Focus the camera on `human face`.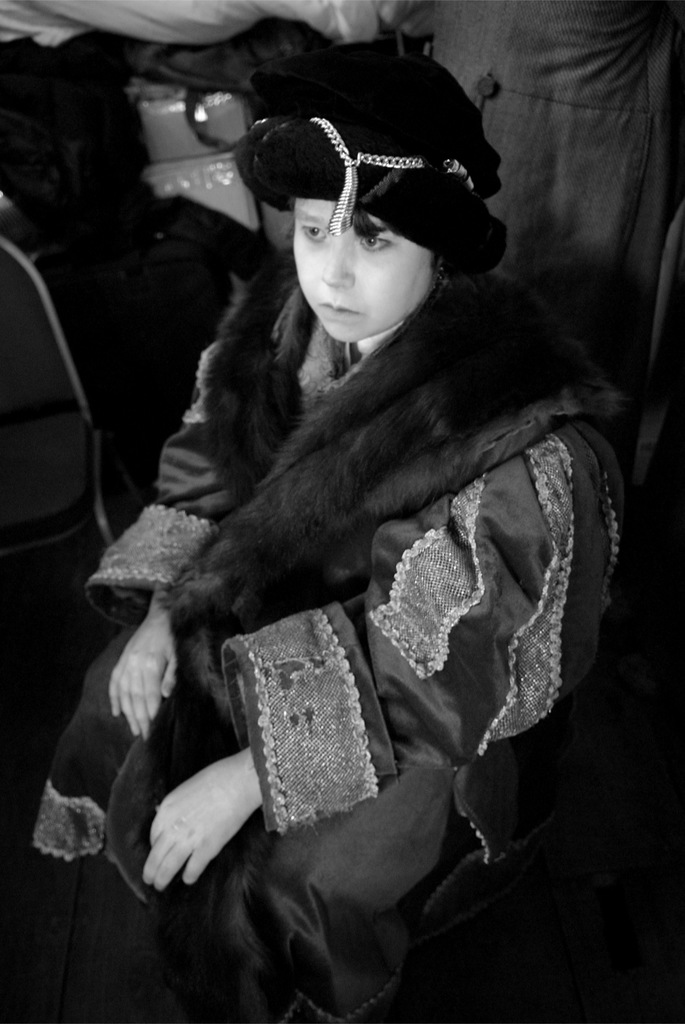
Focus region: (left=298, top=196, right=428, bottom=342).
